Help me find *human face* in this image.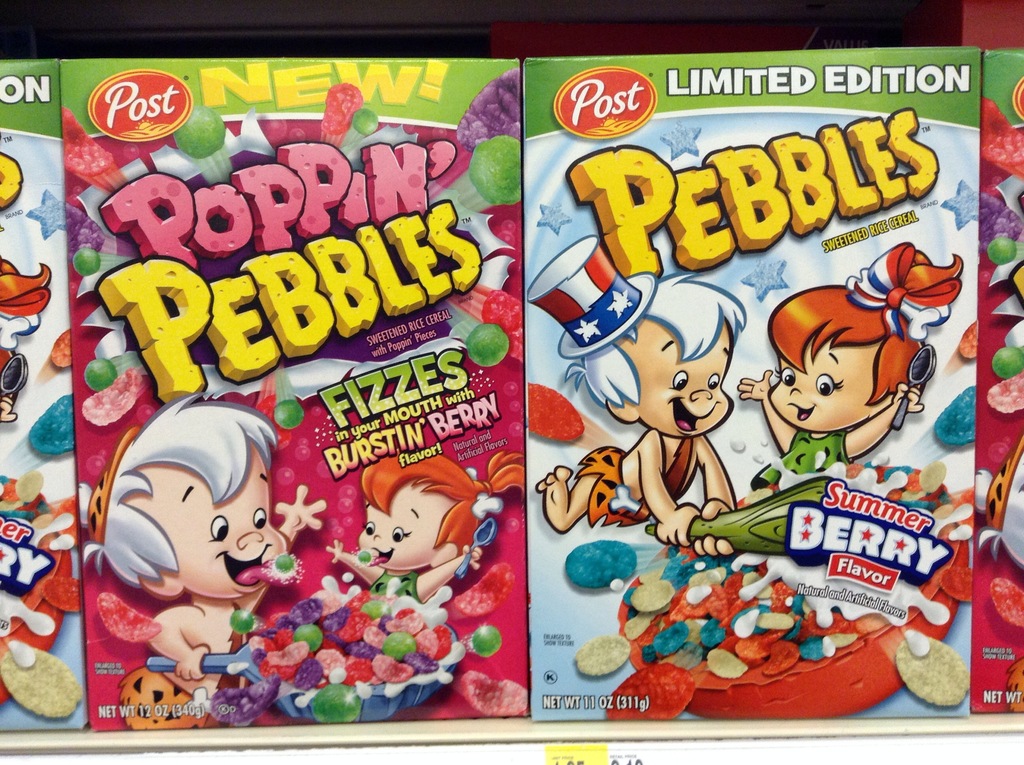
Found it: {"left": 762, "top": 327, "right": 877, "bottom": 429}.
